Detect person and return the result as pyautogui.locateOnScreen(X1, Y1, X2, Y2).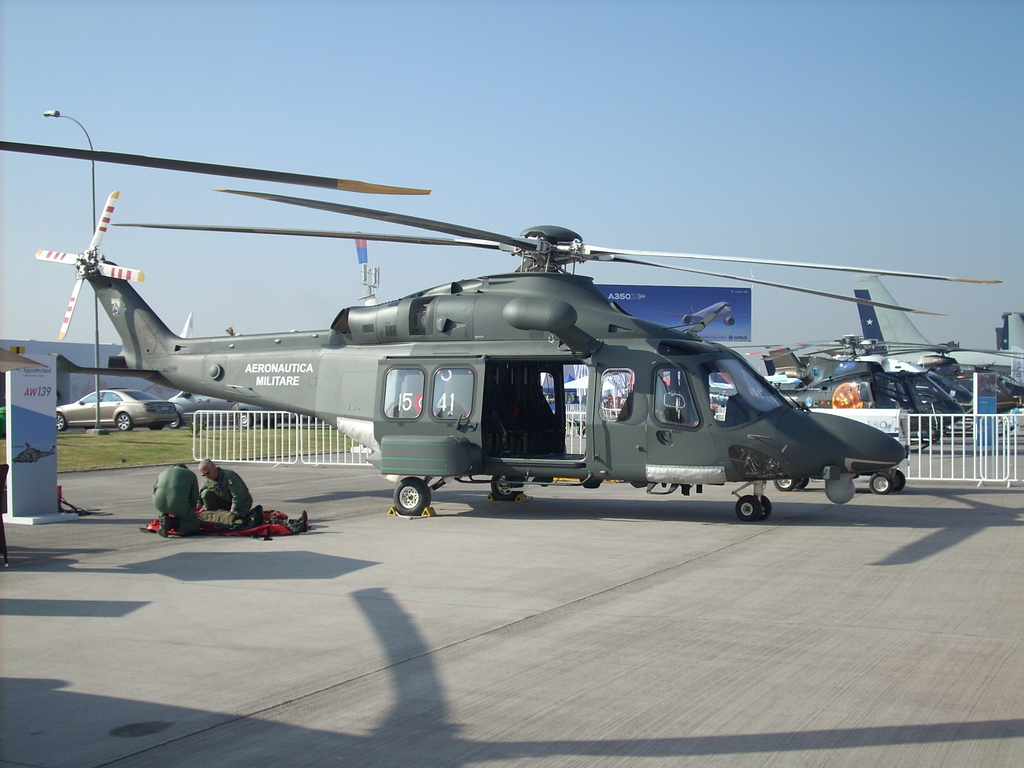
pyautogui.locateOnScreen(150, 463, 204, 542).
